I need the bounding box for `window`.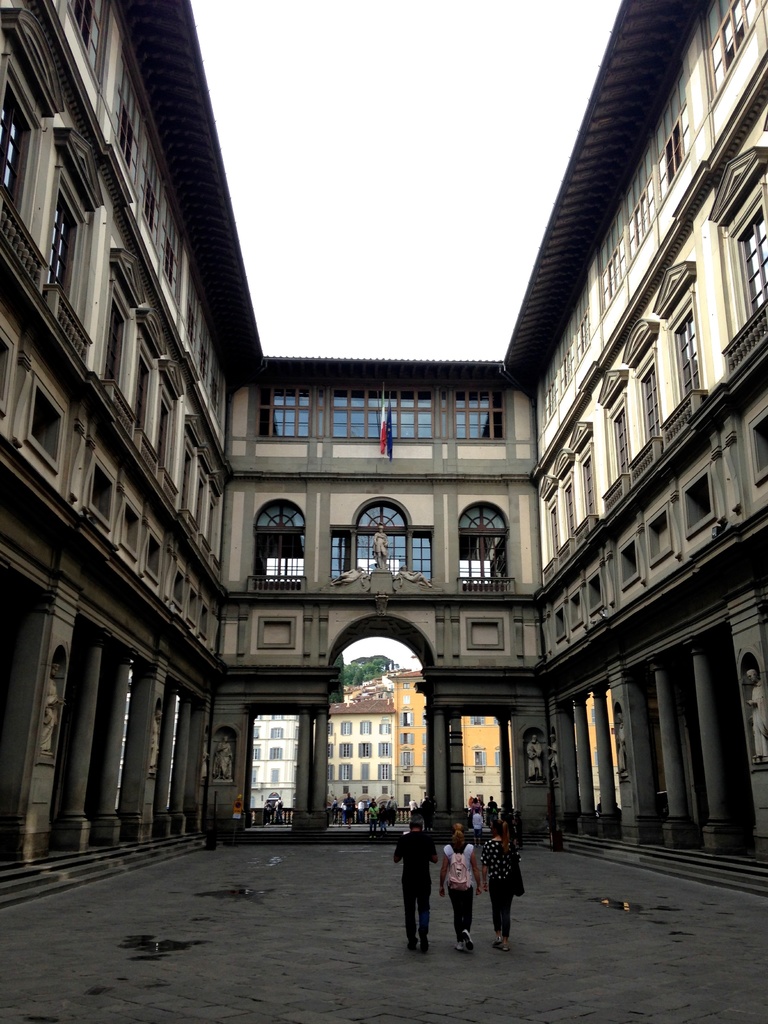
Here it is: 259,764,282,779.
